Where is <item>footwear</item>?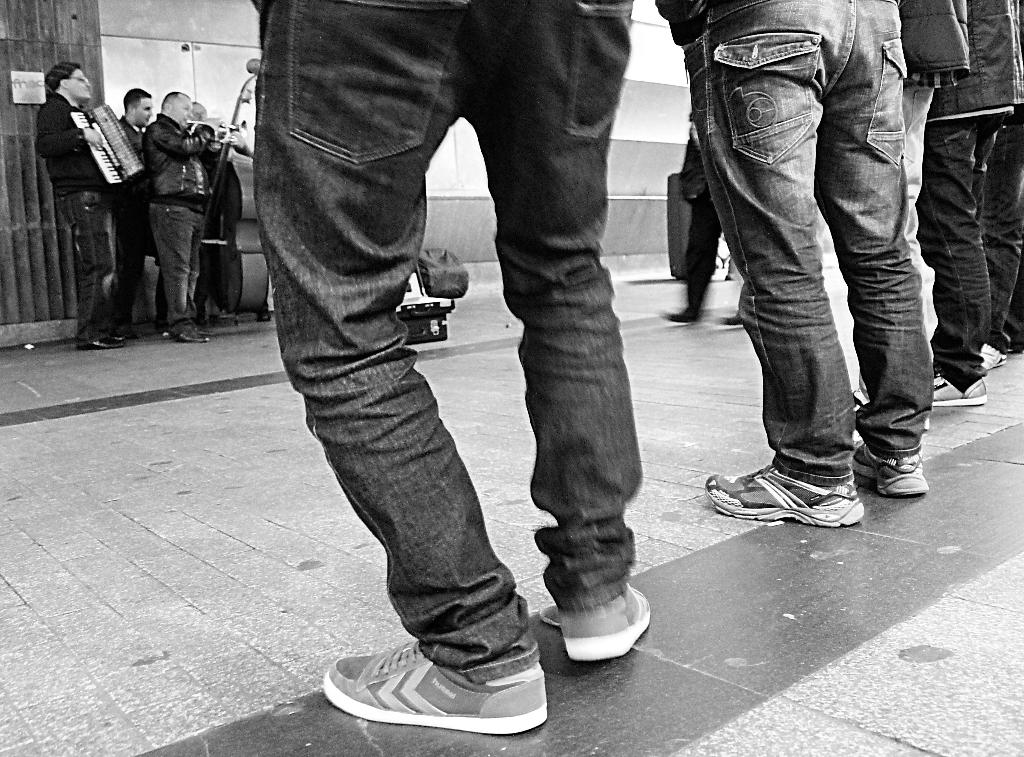
bbox=[317, 641, 549, 735].
